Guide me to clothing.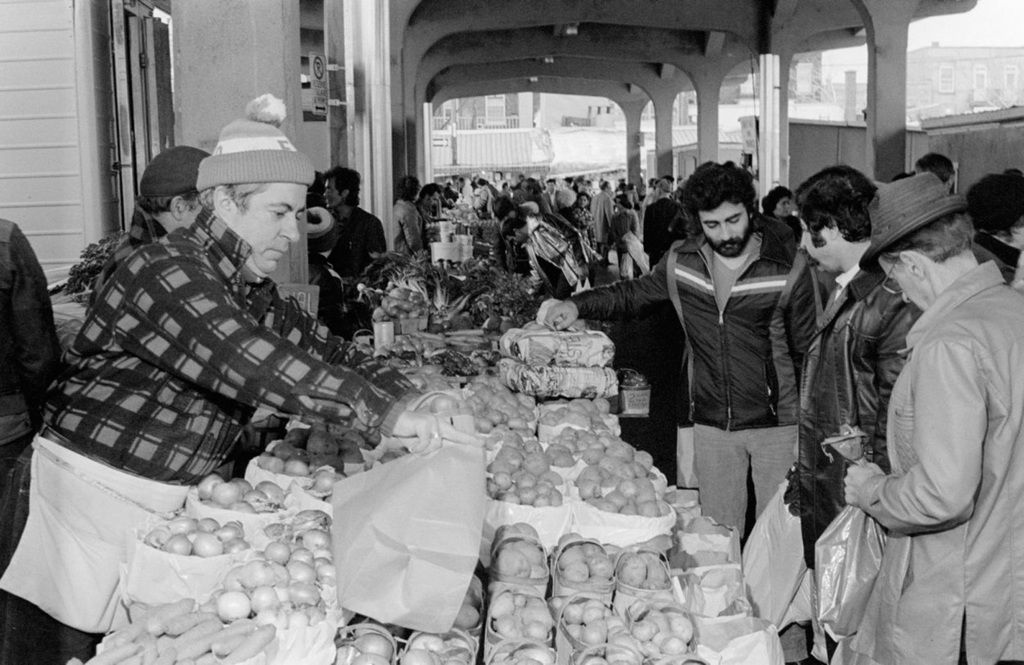
Guidance: region(31, 172, 375, 559).
